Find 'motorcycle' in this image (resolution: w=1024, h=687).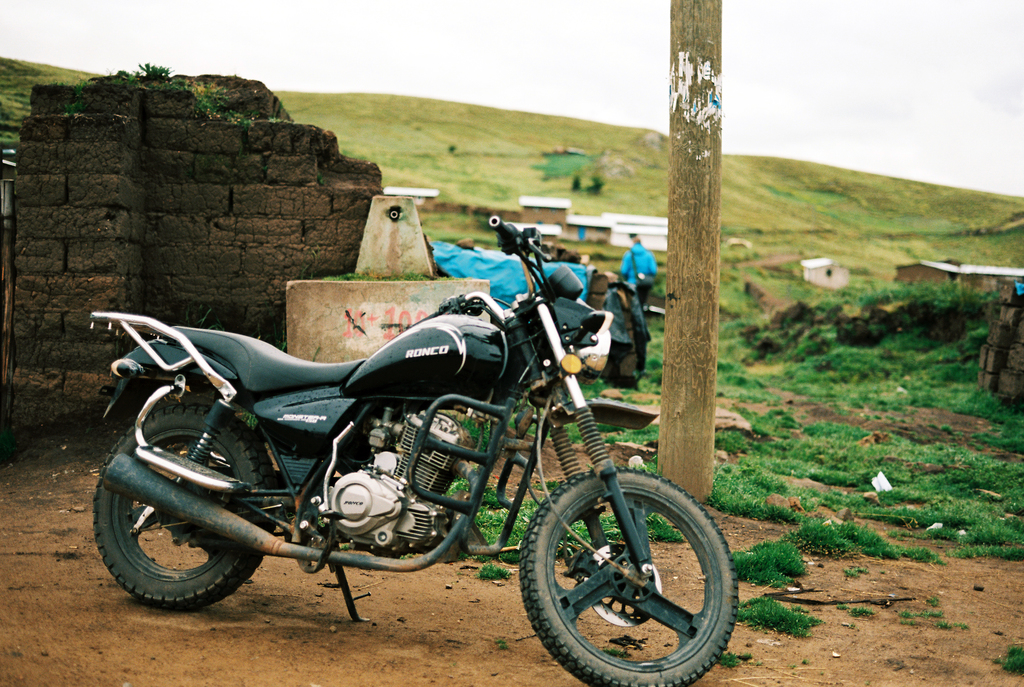
<region>61, 234, 745, 669</region>.
